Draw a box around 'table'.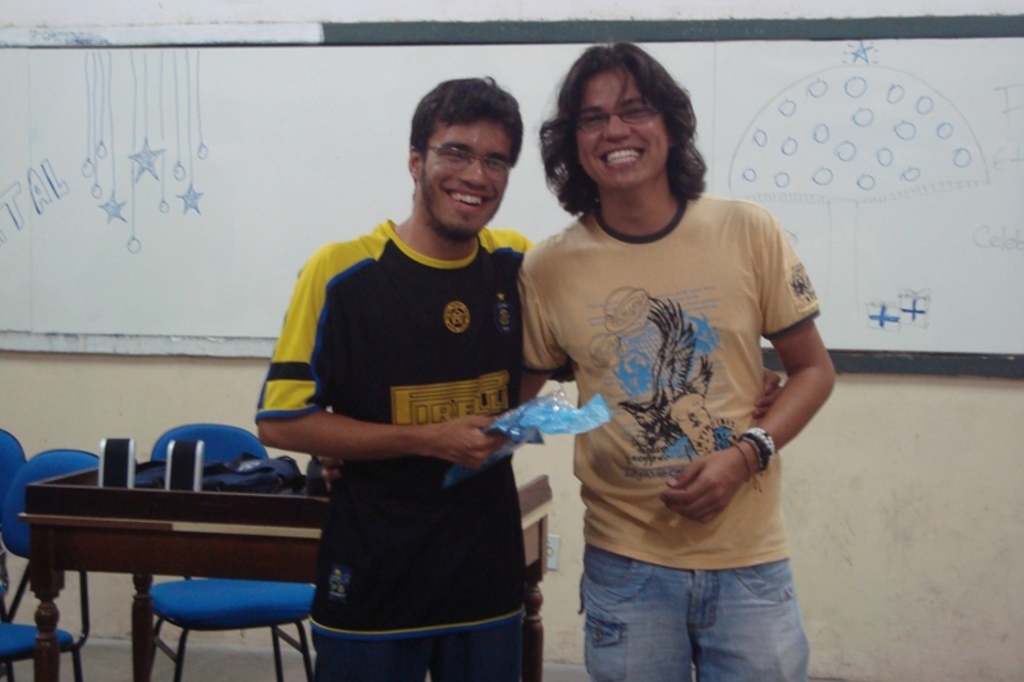
12,449,558,681.
